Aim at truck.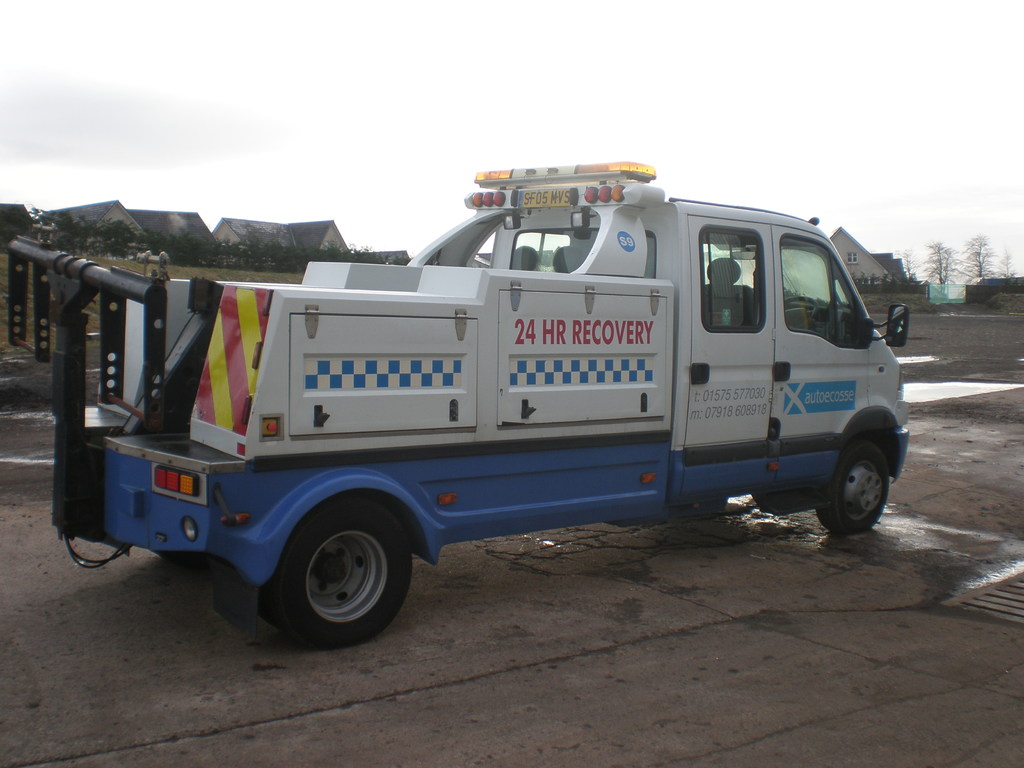
Aimed at region(31, 162, 911, 659).
